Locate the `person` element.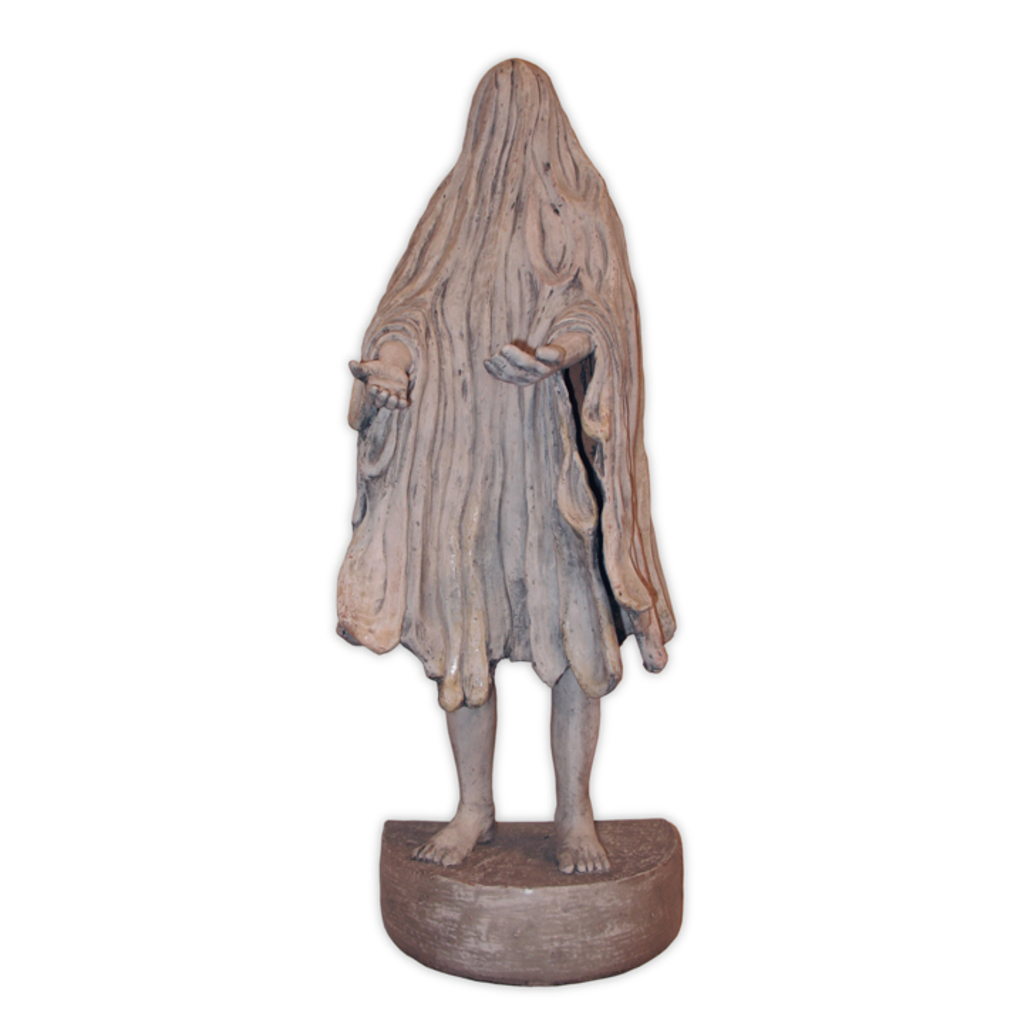
Element bbox: 330, 51, 676, 876.
